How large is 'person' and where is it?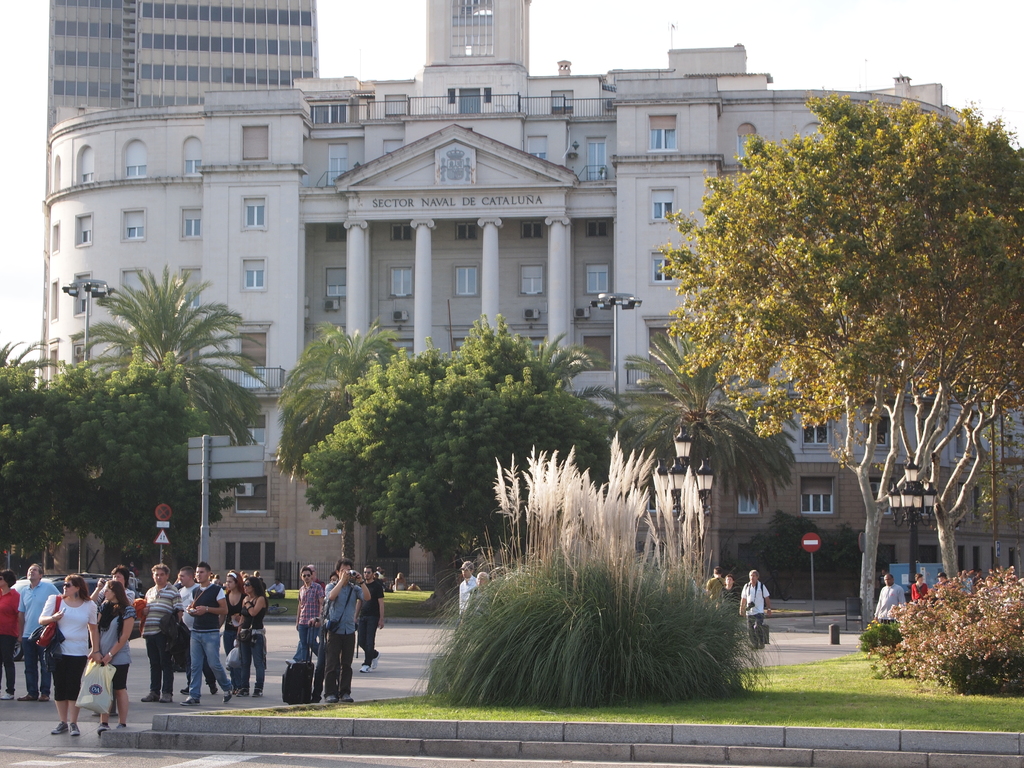
Bounding box: box=[936, 572, 947, 584].
